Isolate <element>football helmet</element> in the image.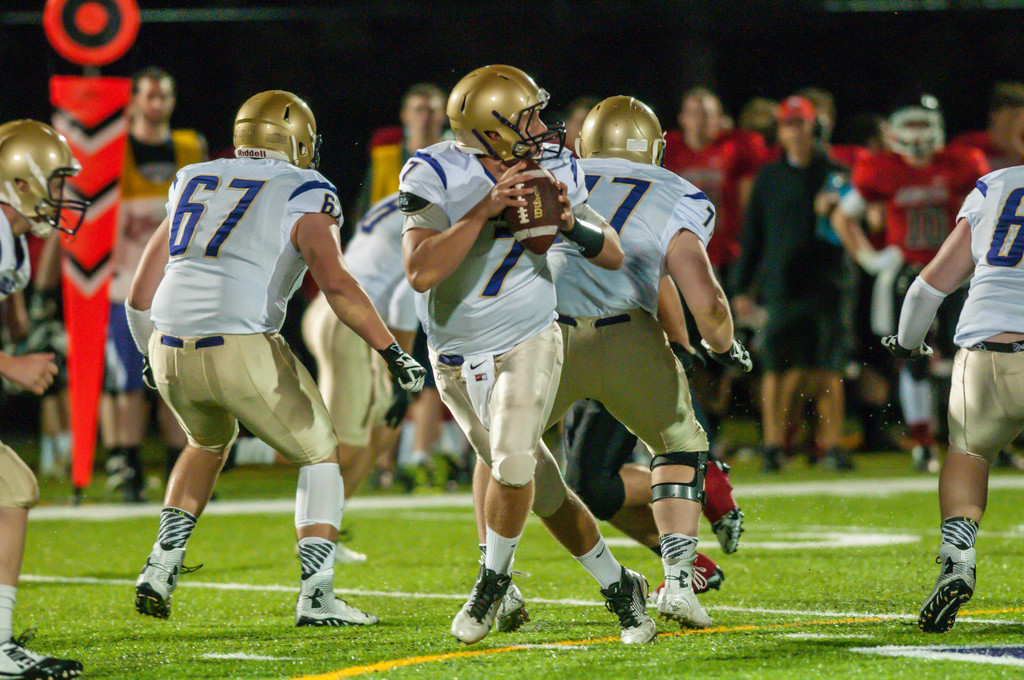
Isolated region: locate(442, 63, 566, 165).
